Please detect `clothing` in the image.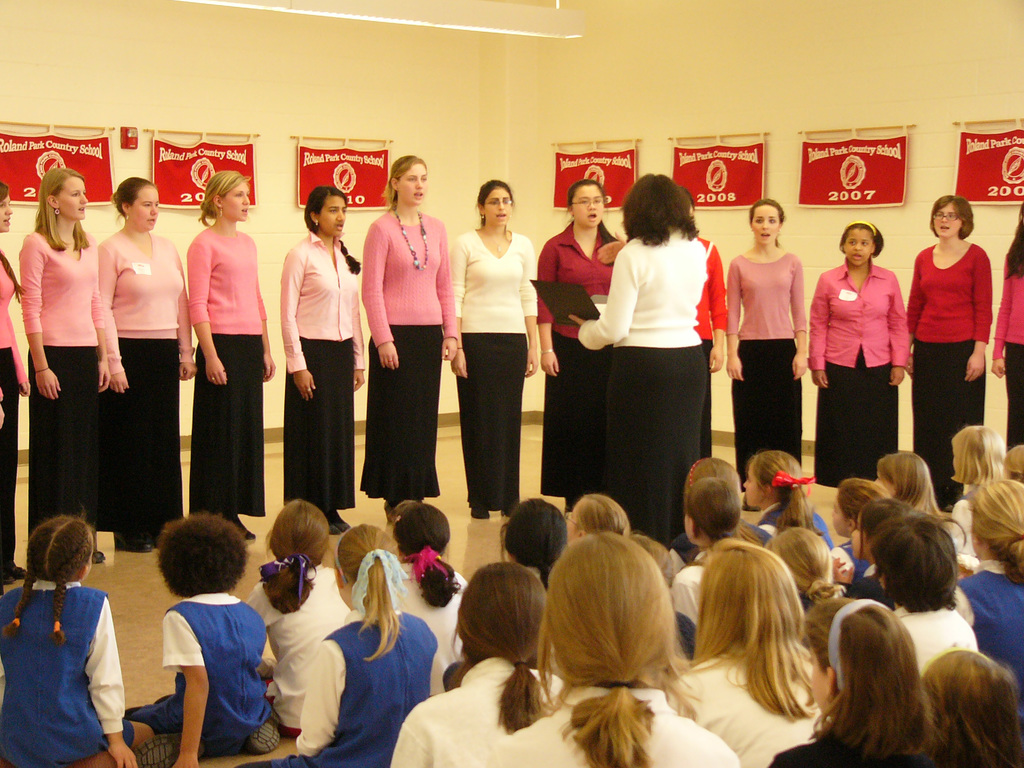
BBox(831, 540, 868, 570).
